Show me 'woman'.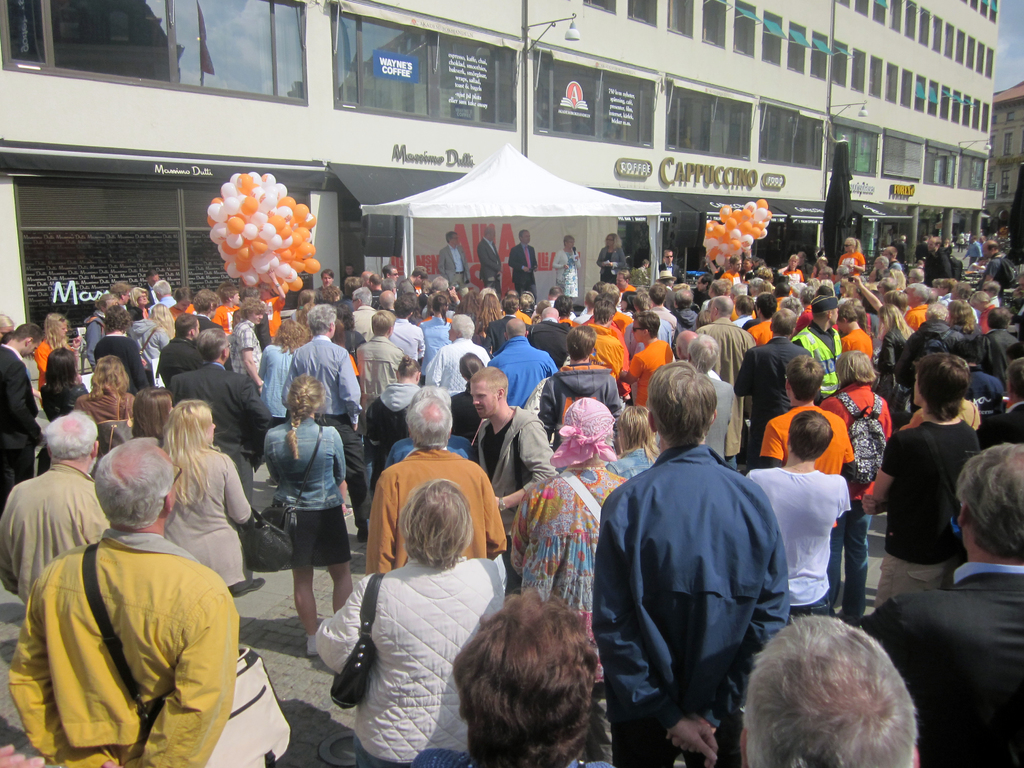
'woman' is here: (0, 312, 15, 342).
